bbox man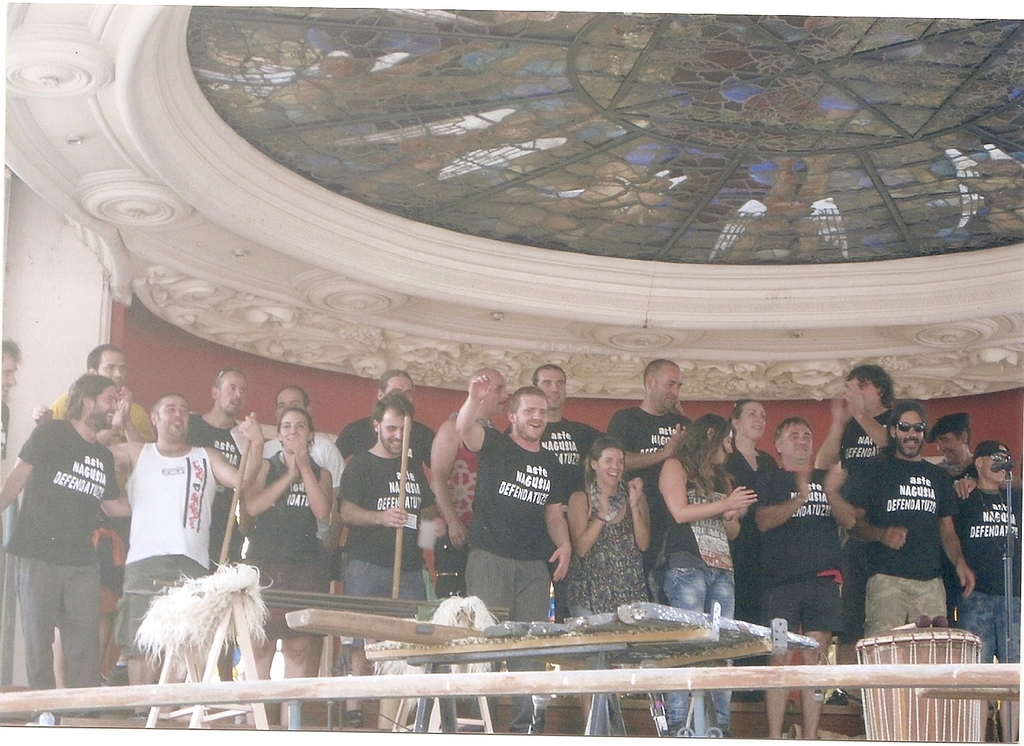
rect(180, 365, 271, 571)
